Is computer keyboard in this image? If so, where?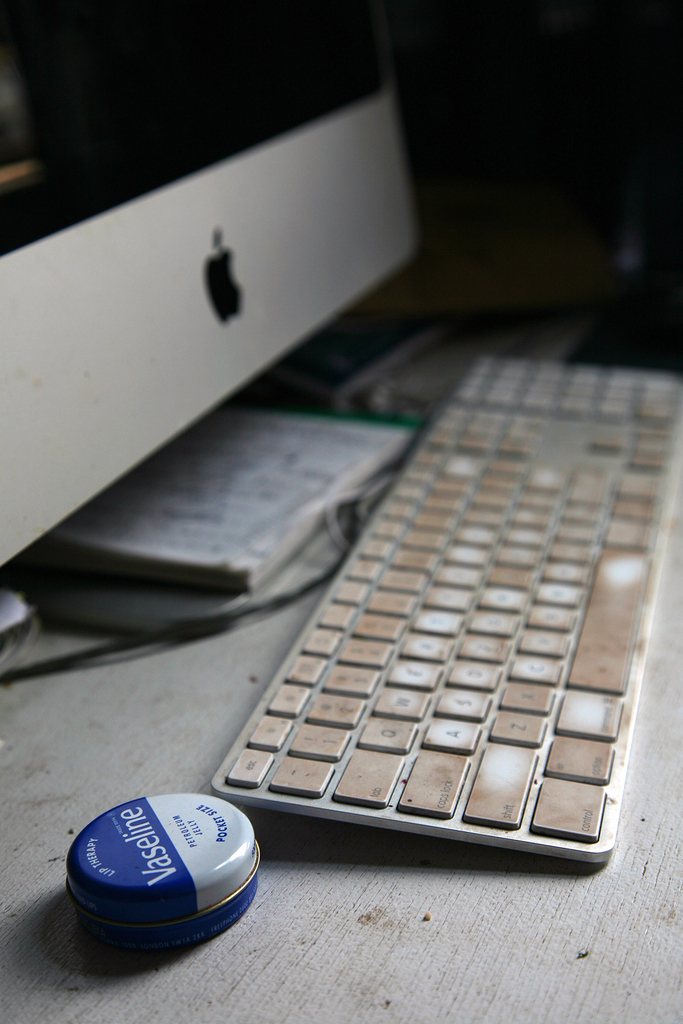
Yes, at 204:352:682:861.
